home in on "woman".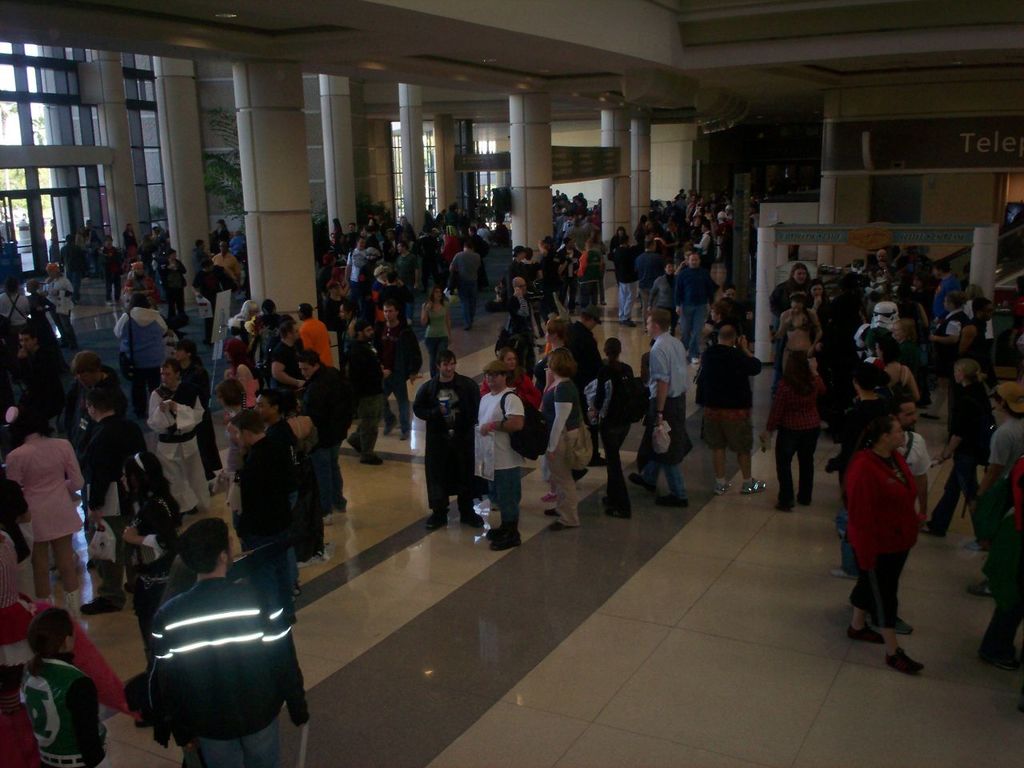
Homed in at box=[609, 224, 637, 254].
